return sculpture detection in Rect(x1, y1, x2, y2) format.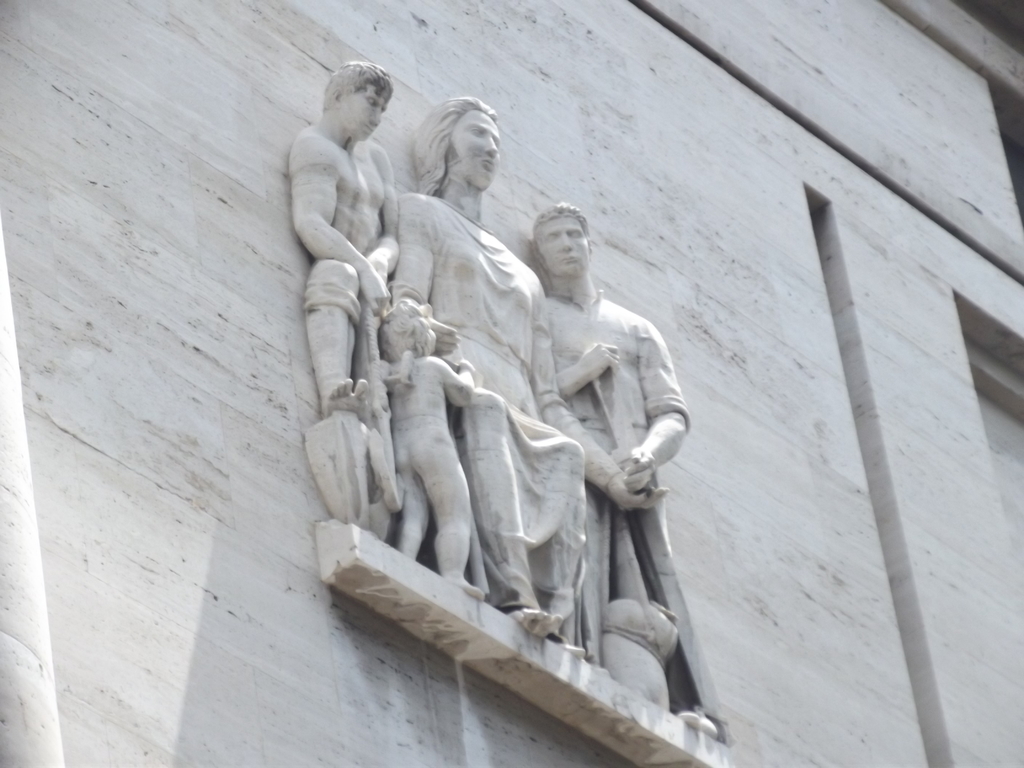
Rect(288, 54, 406, 414).
